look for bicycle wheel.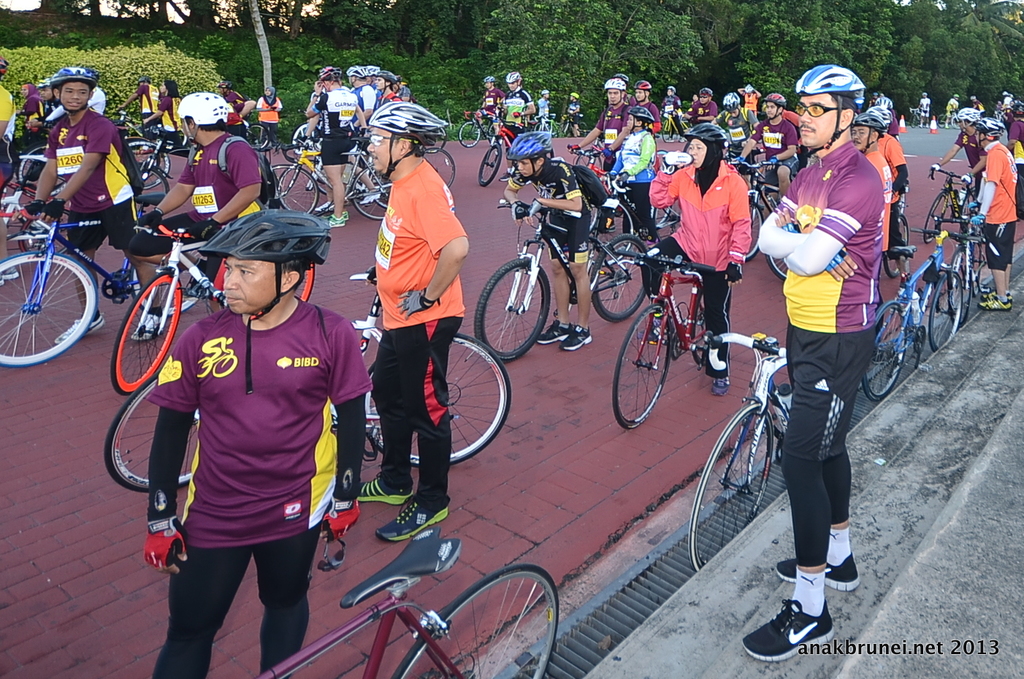
Found: (left=460, top=121, right=480, bottom=147).
